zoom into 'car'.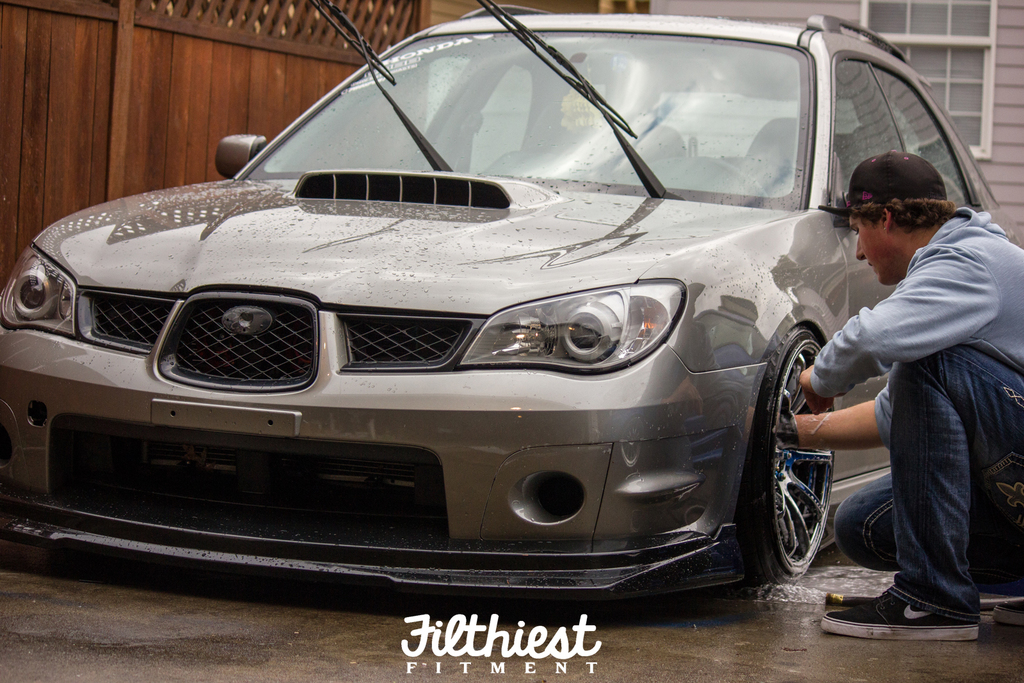
Zoom target: region(8, 47, 964, 618).
